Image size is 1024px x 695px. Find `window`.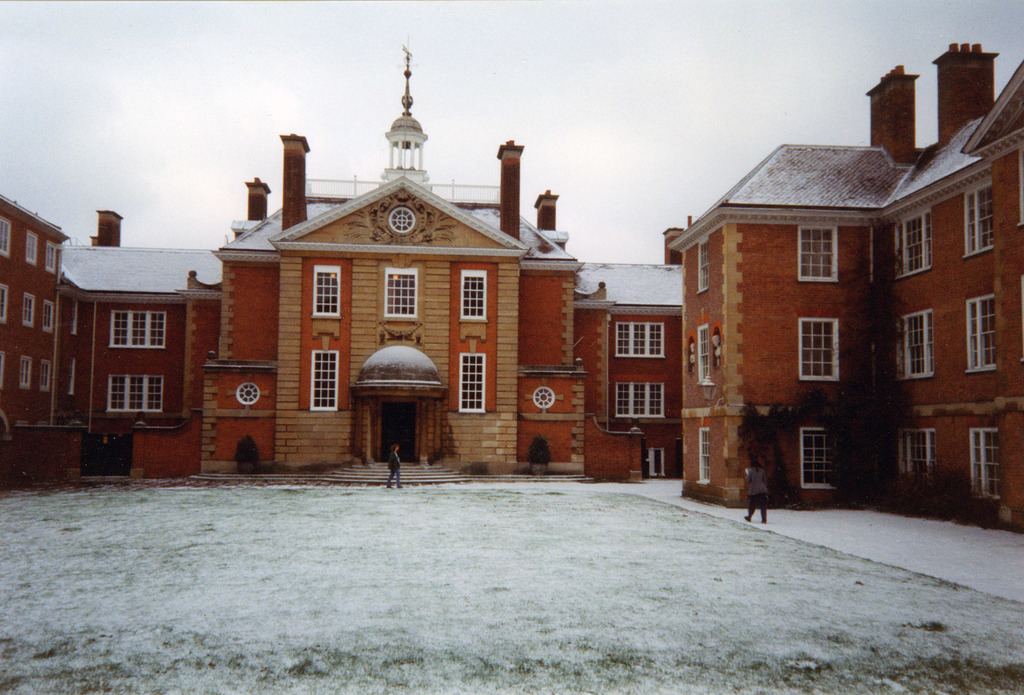
Rect(388, 204, 420, 237).
